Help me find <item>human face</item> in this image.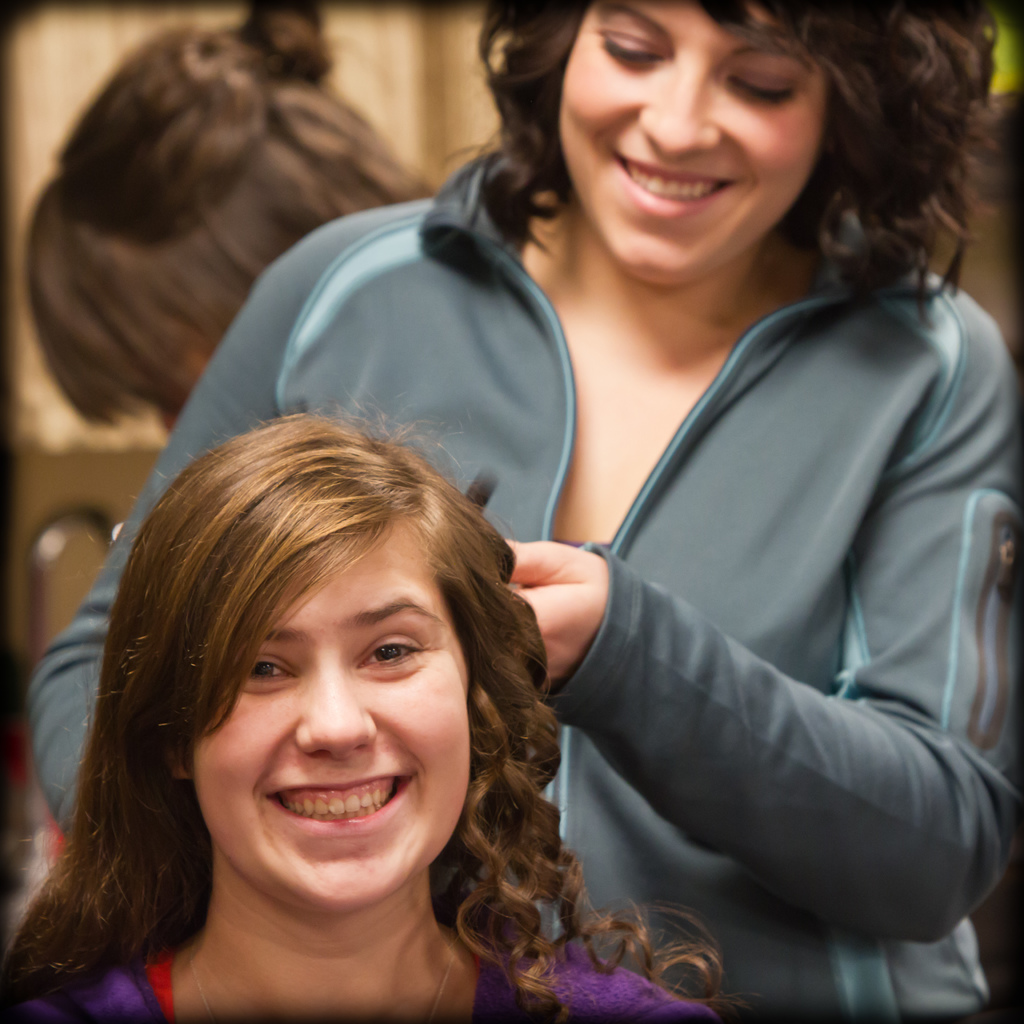
Found it: 557/3/832/281.
